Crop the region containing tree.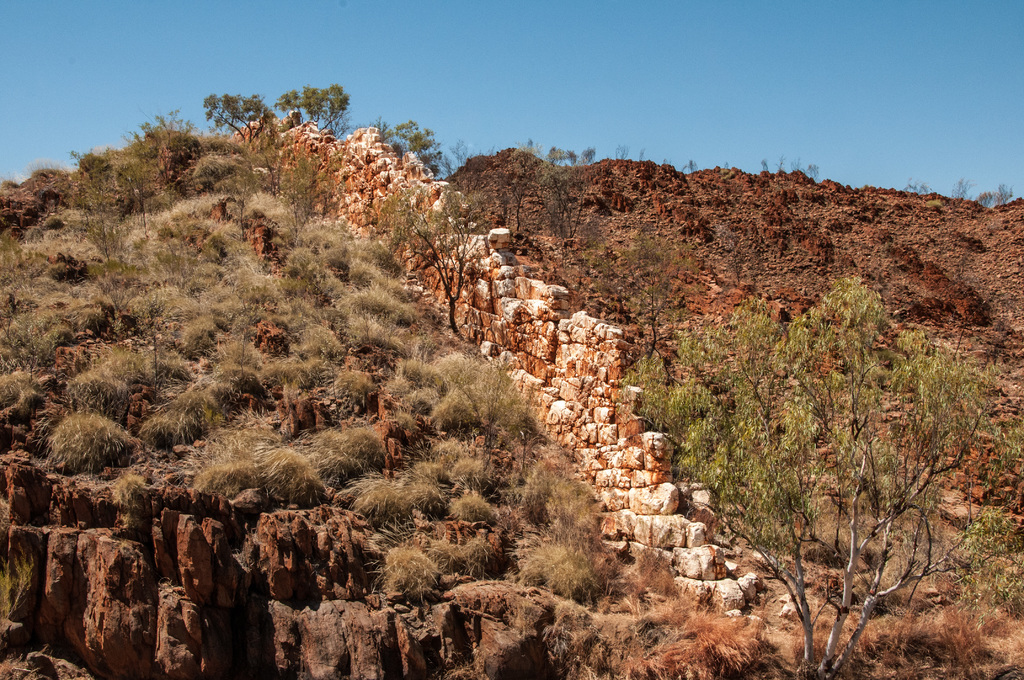
Crop region: BBox(388, 117, 444, 172).
